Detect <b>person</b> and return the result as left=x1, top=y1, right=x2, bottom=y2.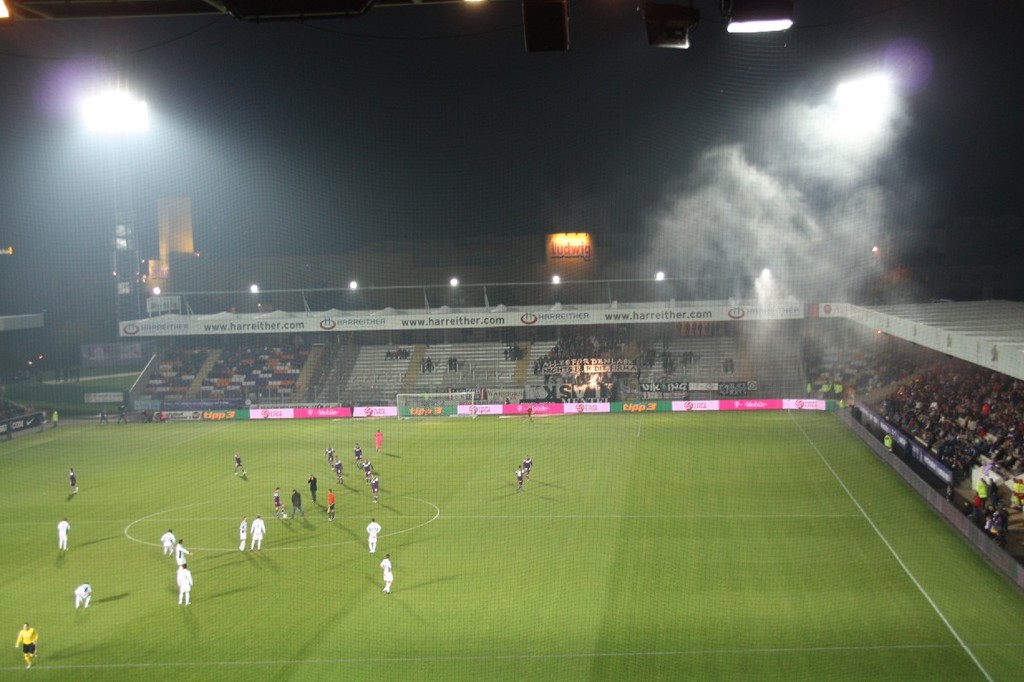
left=14, top=621, right=41, bottom=671.
